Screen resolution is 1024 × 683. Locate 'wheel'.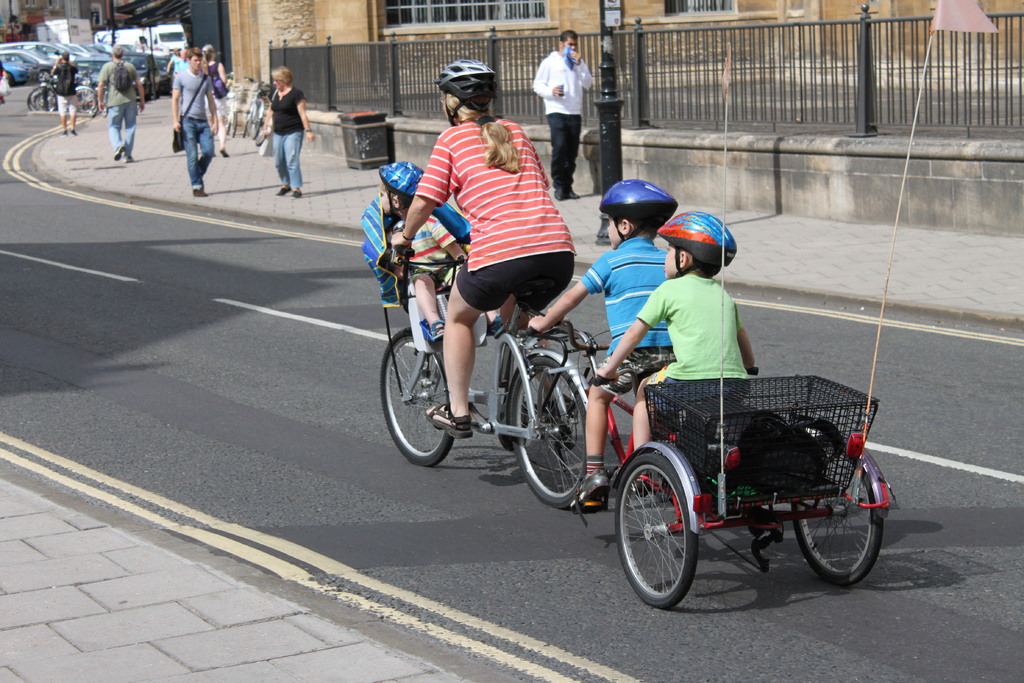
(241,110,249,138).
